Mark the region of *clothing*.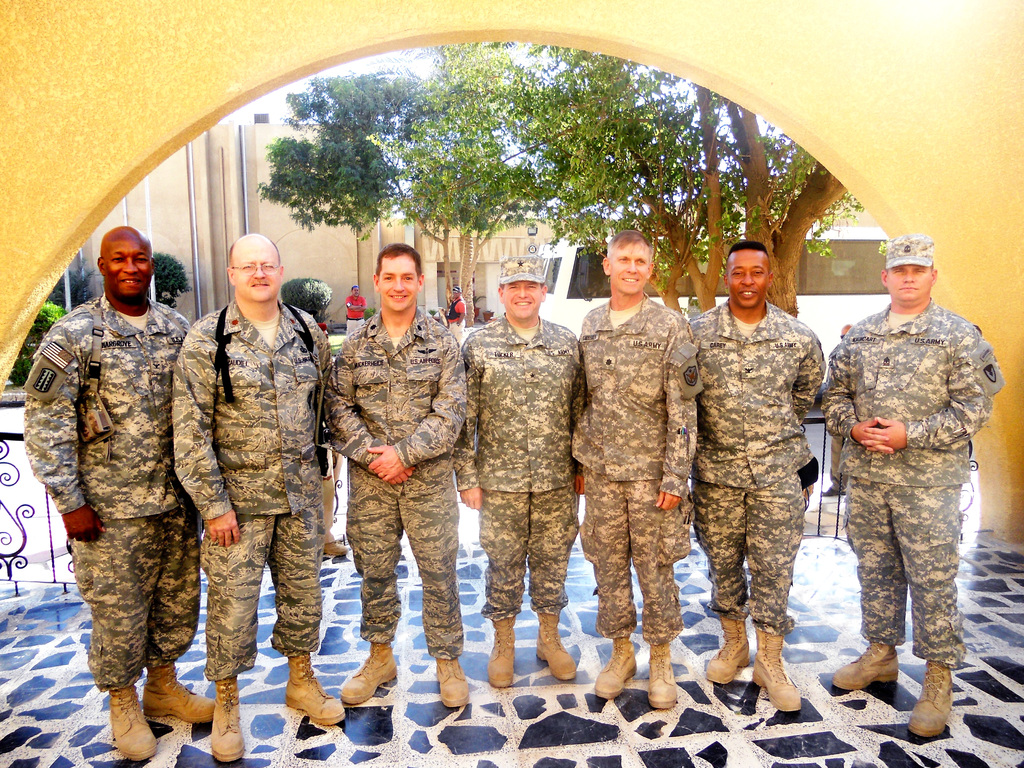
Region: [822,295,1001,666].
